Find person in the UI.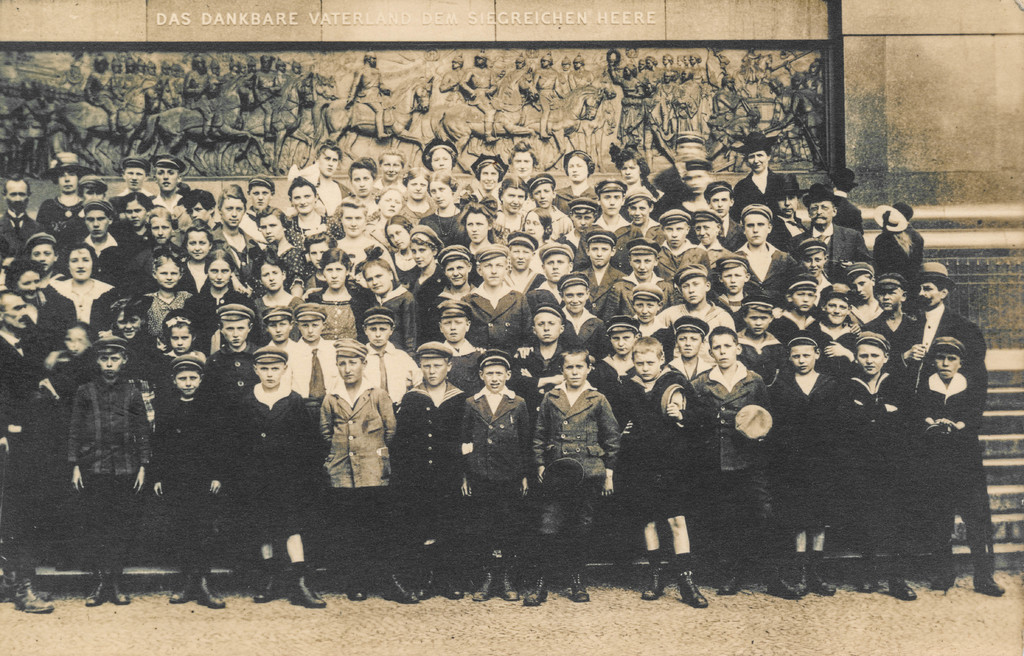
UI element at box=[790, 72, 817, 154].
